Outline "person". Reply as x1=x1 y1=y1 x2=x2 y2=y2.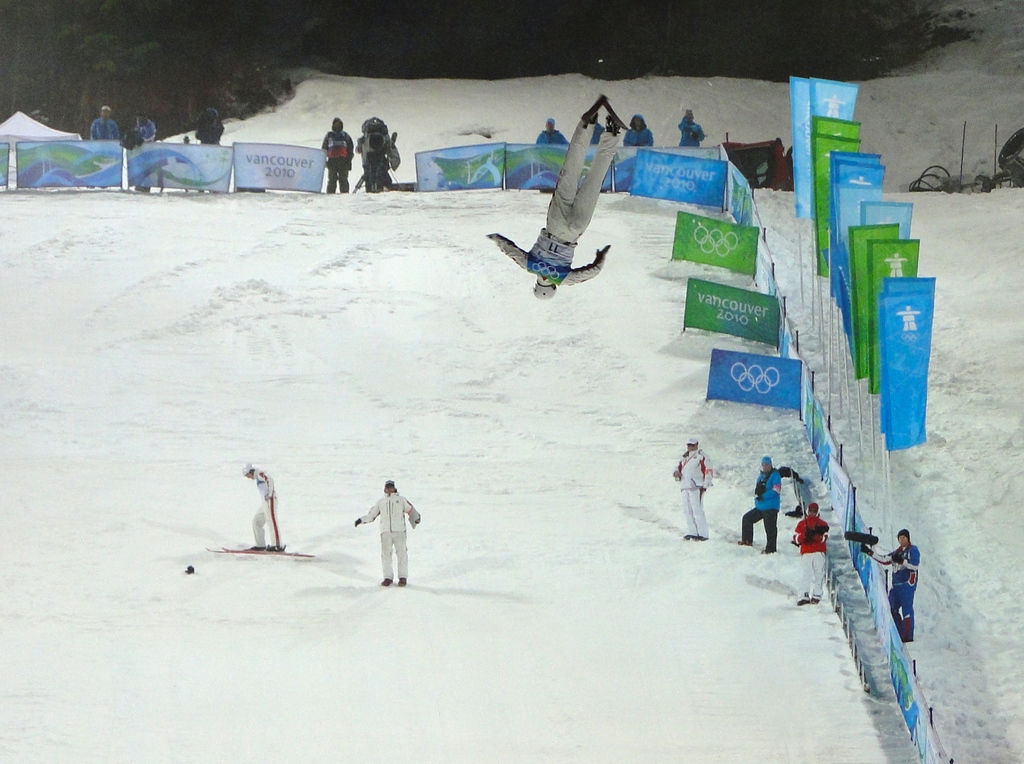
x1=486 y1=113 x2=620 y2=299.
